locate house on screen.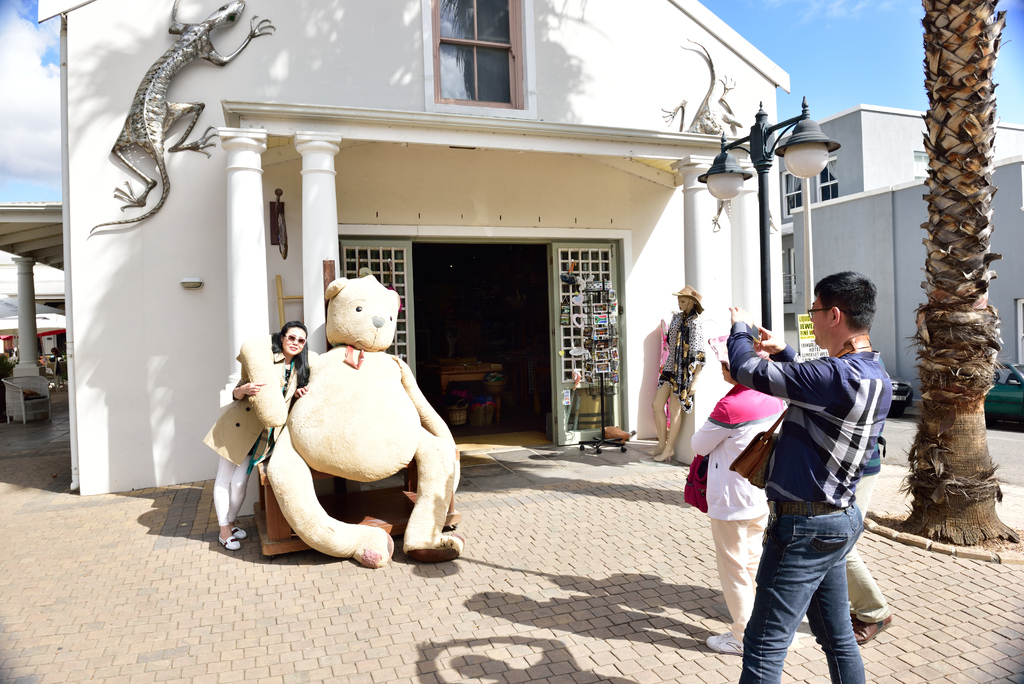
On screen at BBox(0, 0, 790, 494).
